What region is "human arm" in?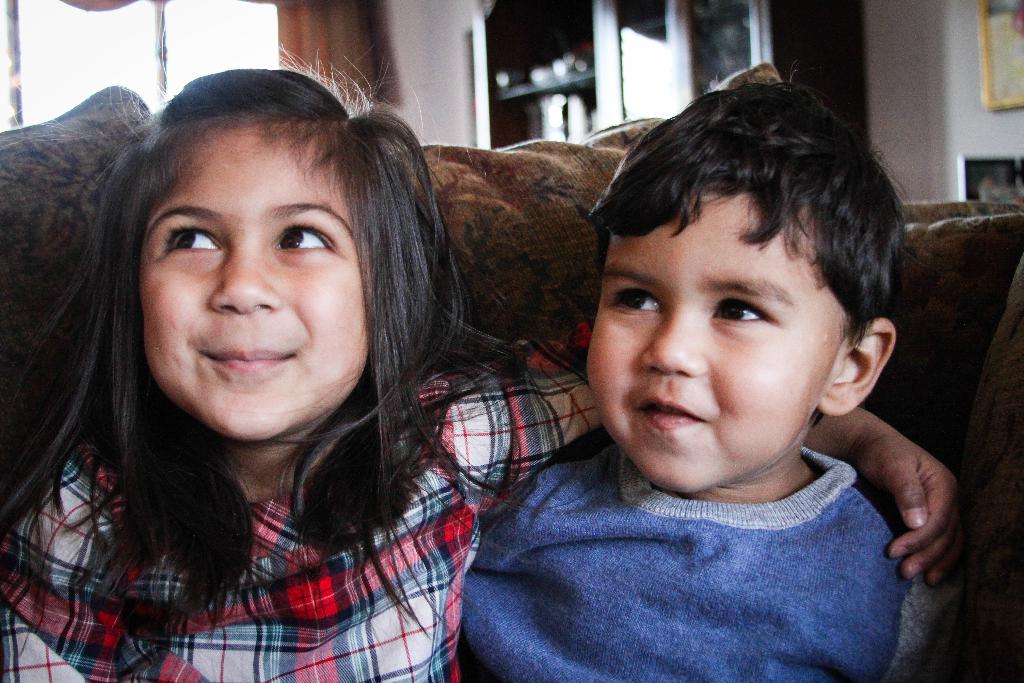
Rect(0, 458, 162, 682).
